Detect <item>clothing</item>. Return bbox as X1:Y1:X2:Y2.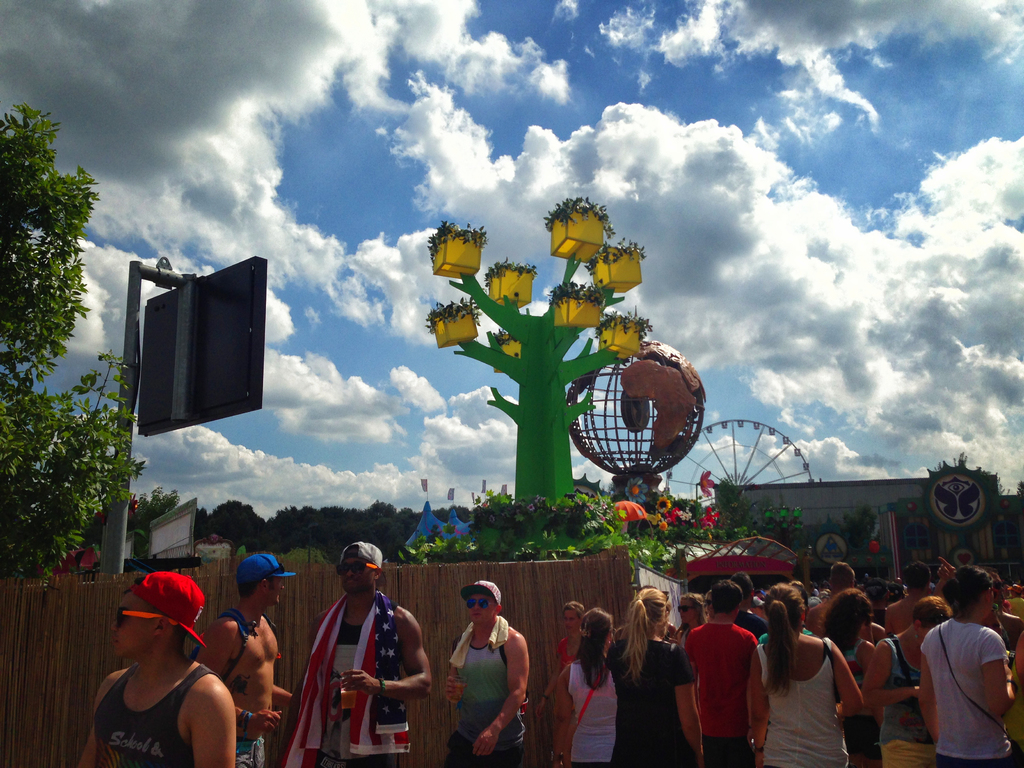
604:633:709:766.
